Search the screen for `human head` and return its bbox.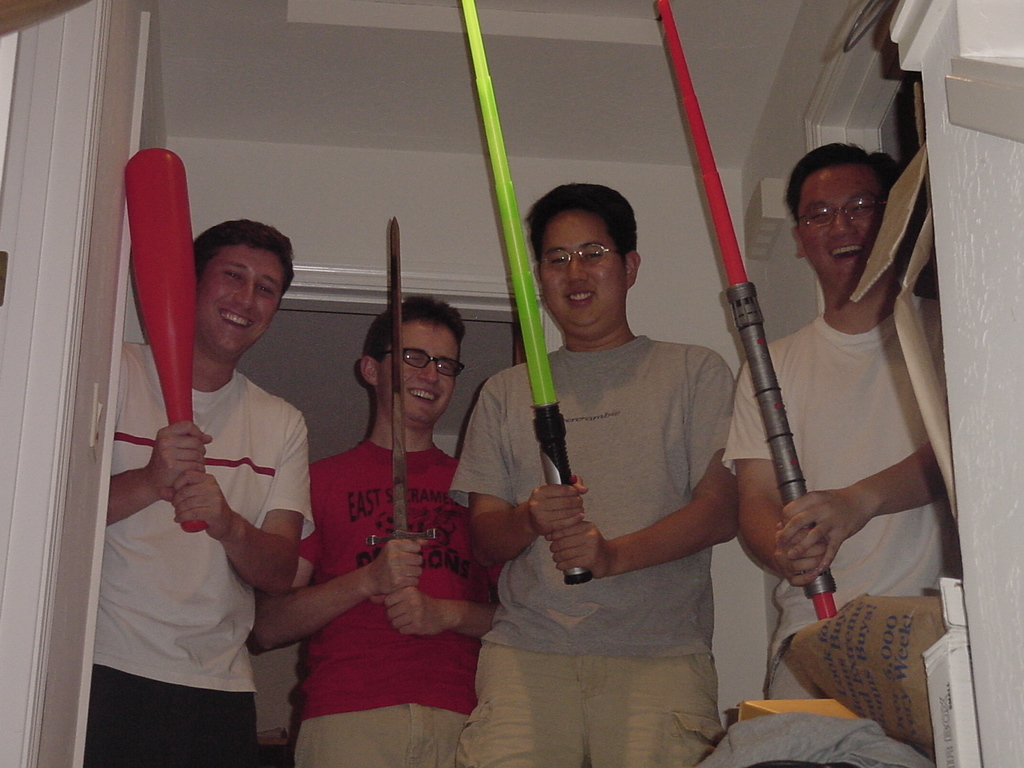
Found: box(166, 200, 293, 355).
